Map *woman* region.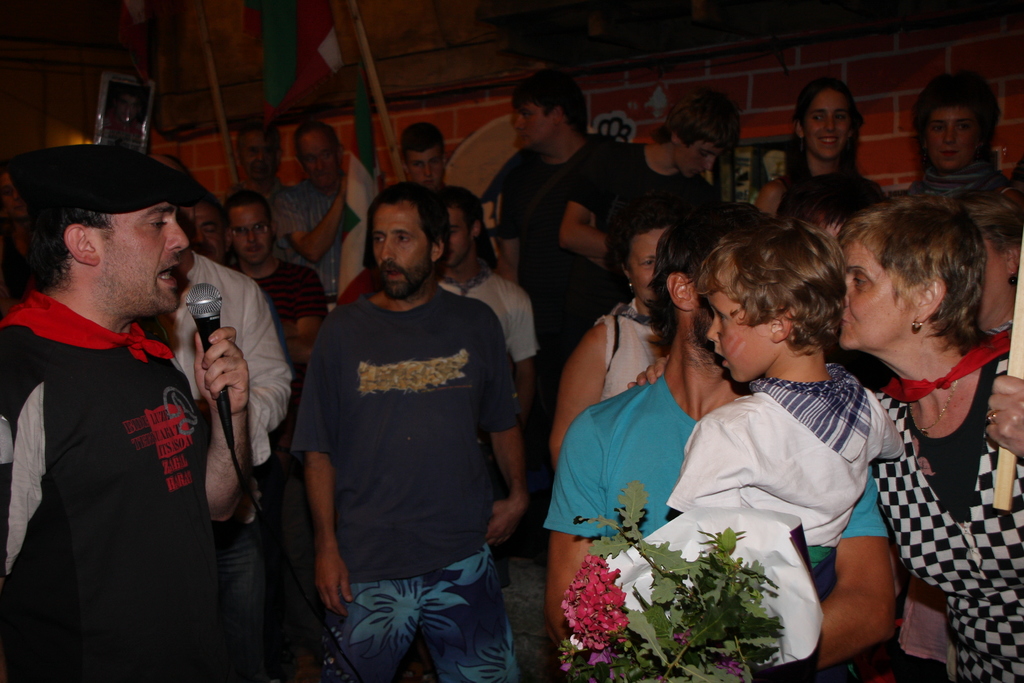
Mapped to region(961, 189, 1023, 331).
